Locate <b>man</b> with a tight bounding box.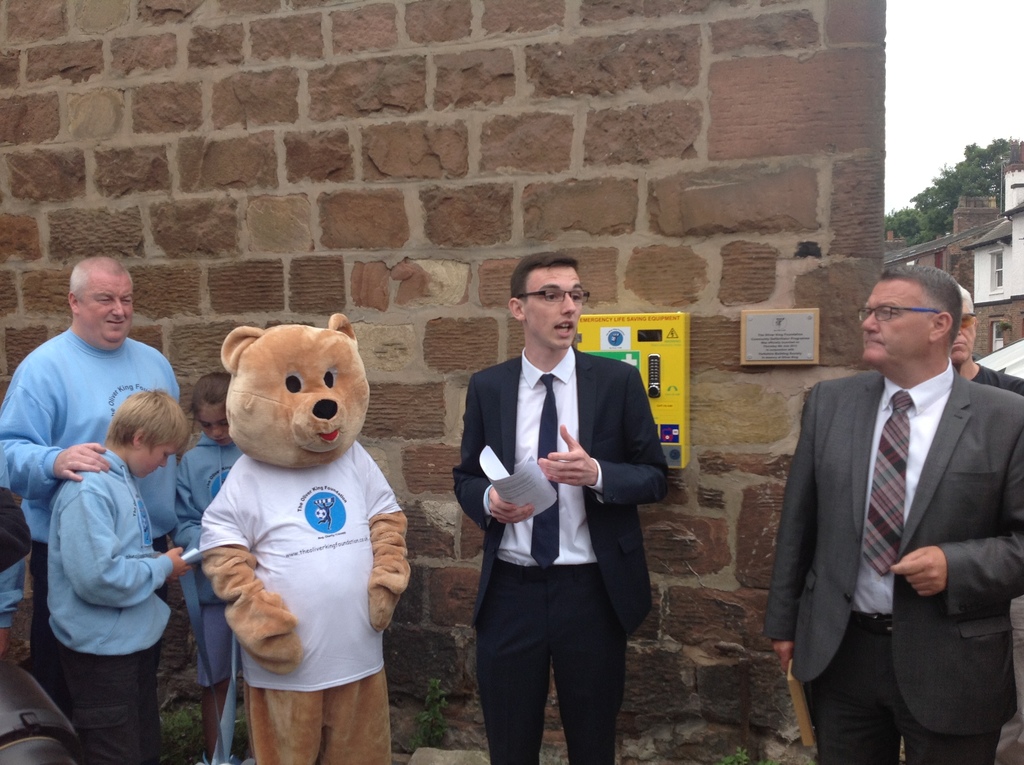
box(0, 254, 179, 701).
